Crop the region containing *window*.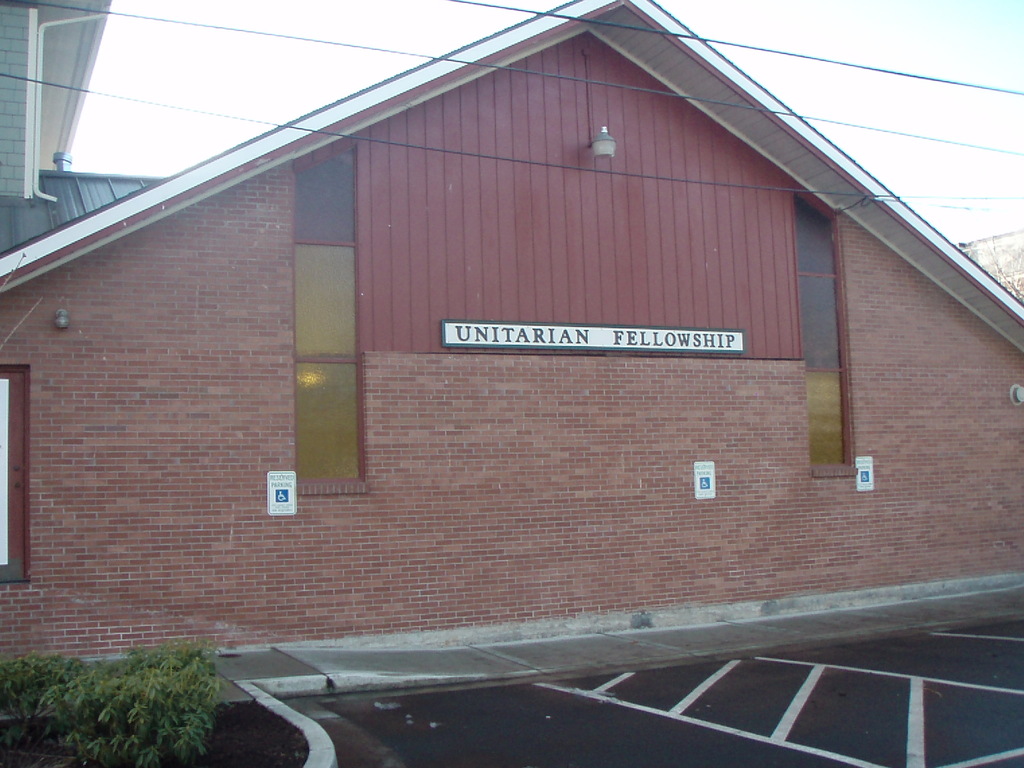
Crop region: (left=301, top=141, right=368, bottom=246).
